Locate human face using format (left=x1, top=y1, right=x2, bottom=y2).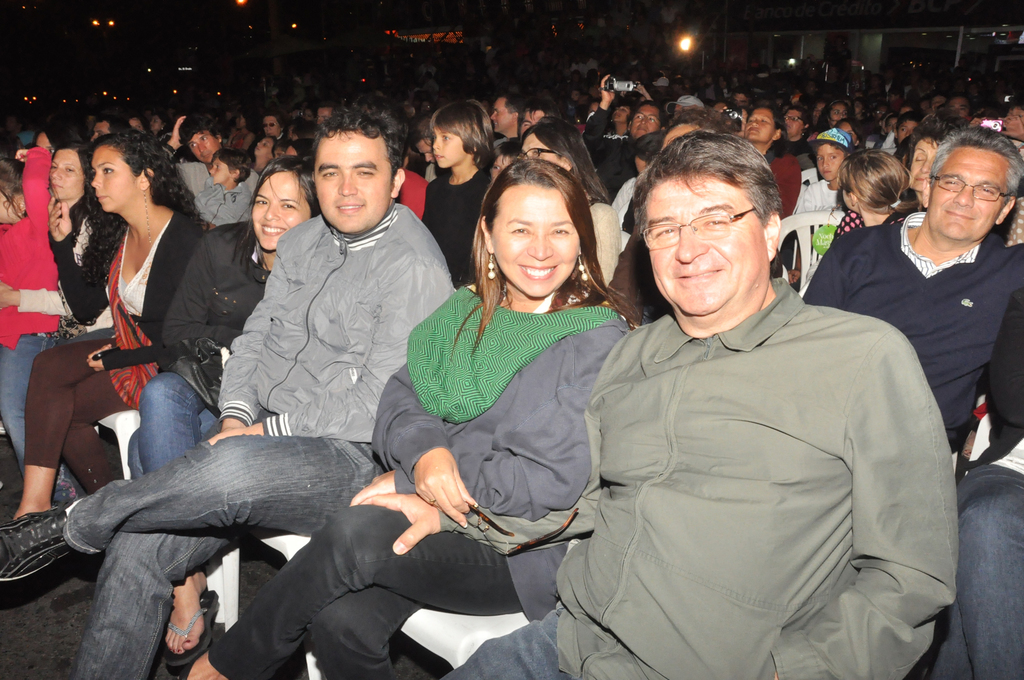
(left=254, top=137, right=273, bottom=157).
